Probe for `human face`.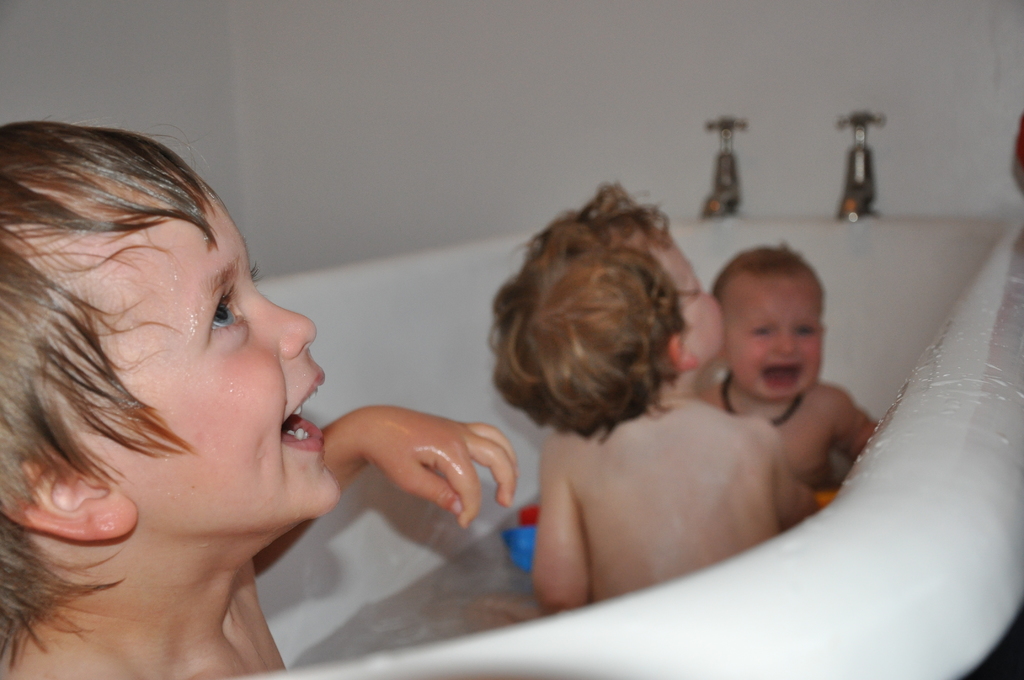
Probe result: x1=721, y1=280, x2=826, y2=409.
